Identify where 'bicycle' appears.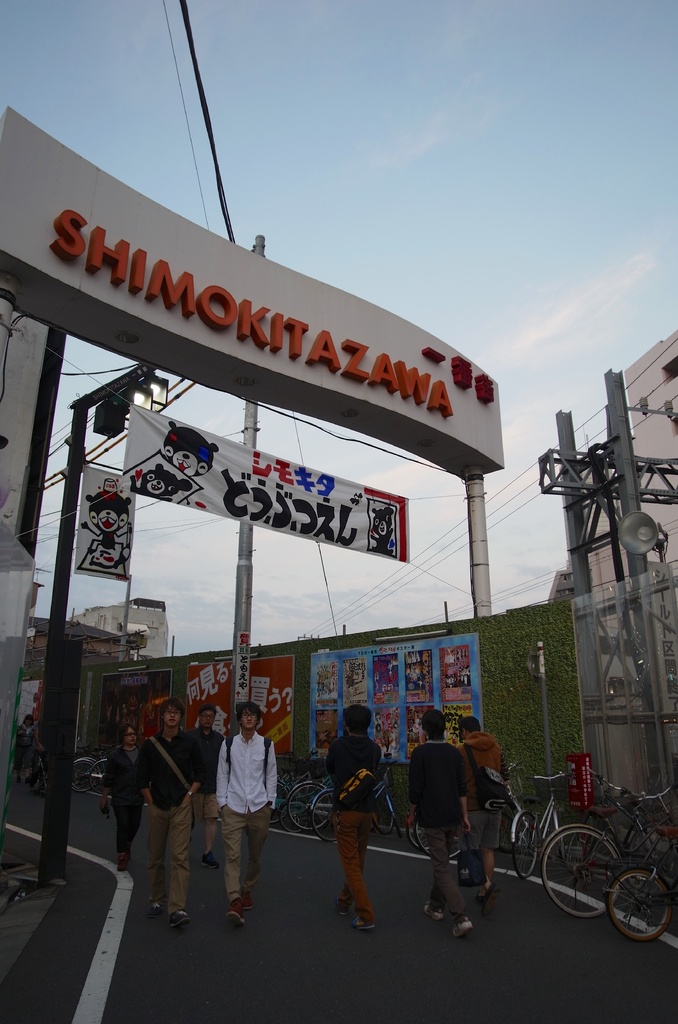
Appears at x1=508 y1=770 x2=570 y2=883.
